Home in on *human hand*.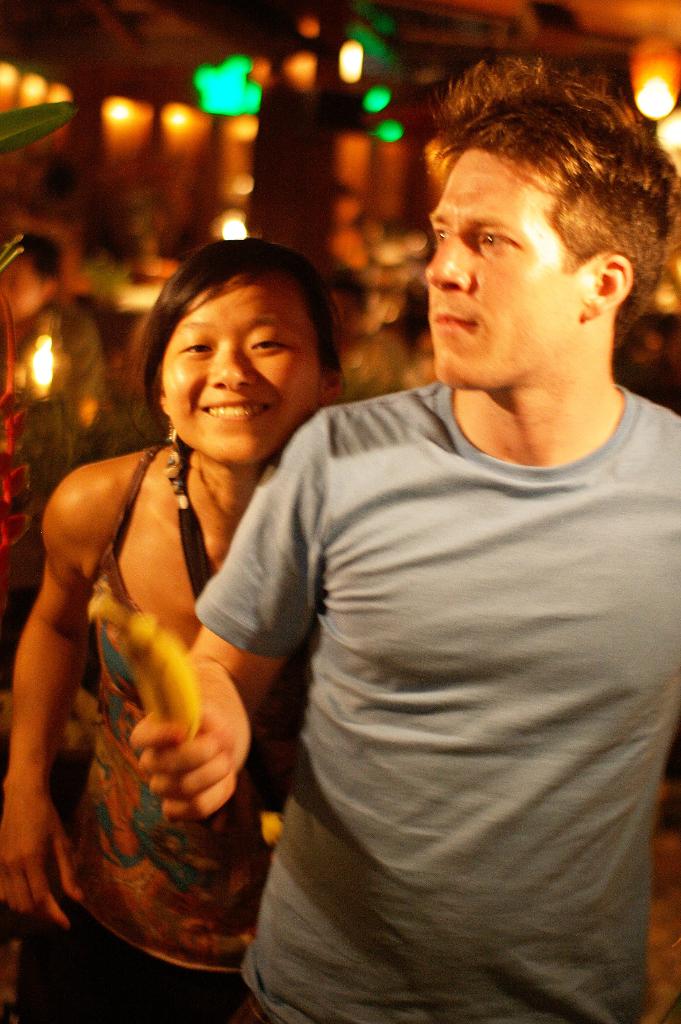
Homed in at box(0, 785, 86, 937).
